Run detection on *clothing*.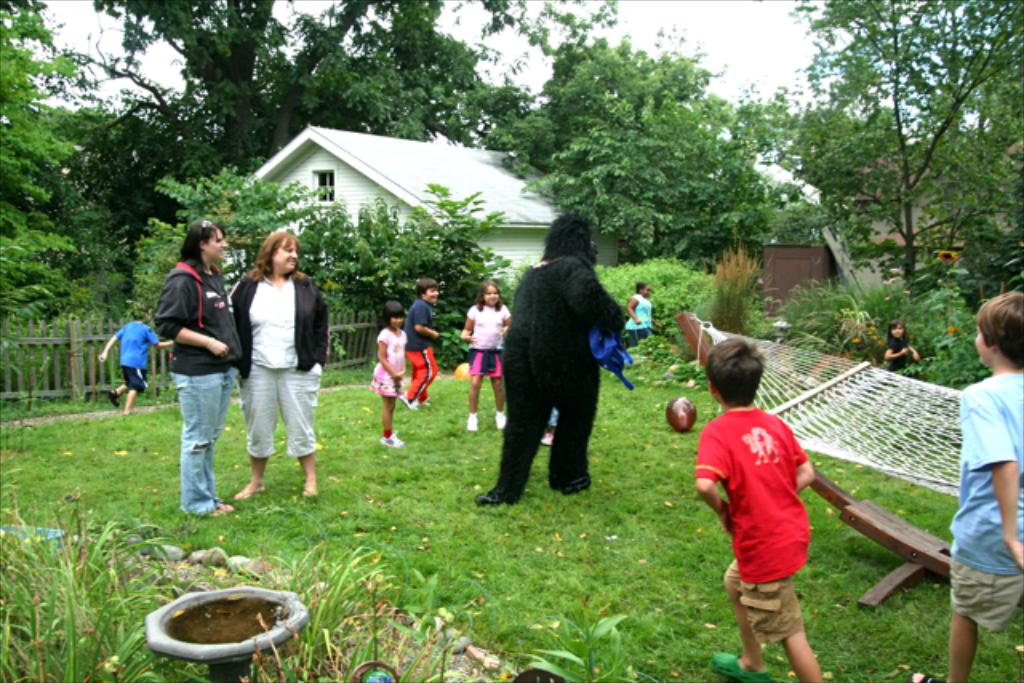
Result: (x1=403, y1=301, x2=437, y2=403).
